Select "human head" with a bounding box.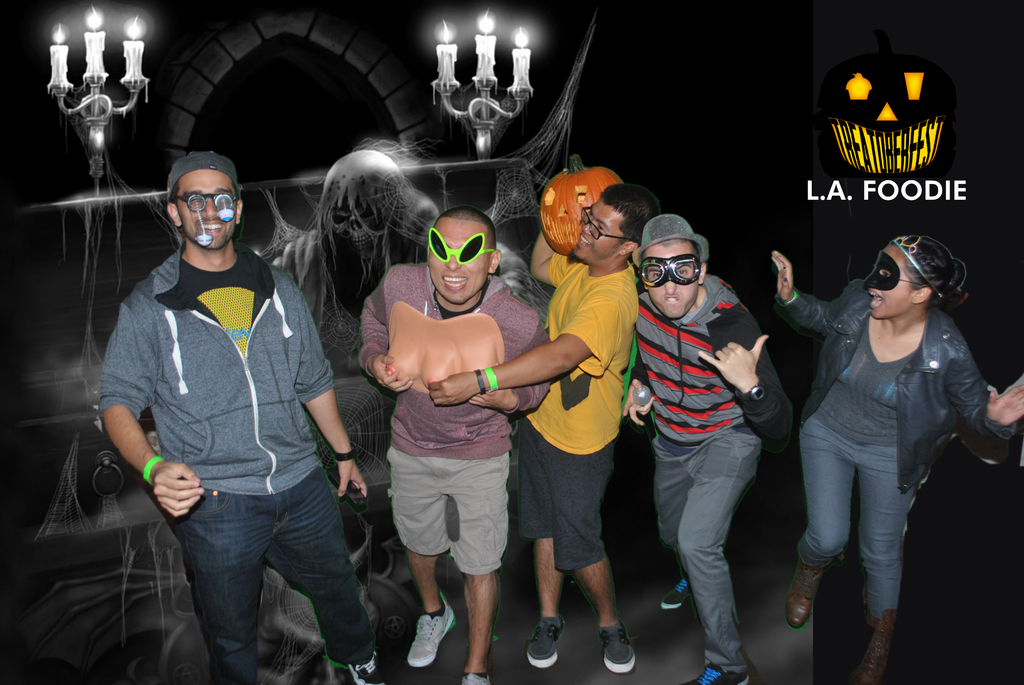
{"x1": 864, "y1": 236, "x2": 959, "y2": 328}.
